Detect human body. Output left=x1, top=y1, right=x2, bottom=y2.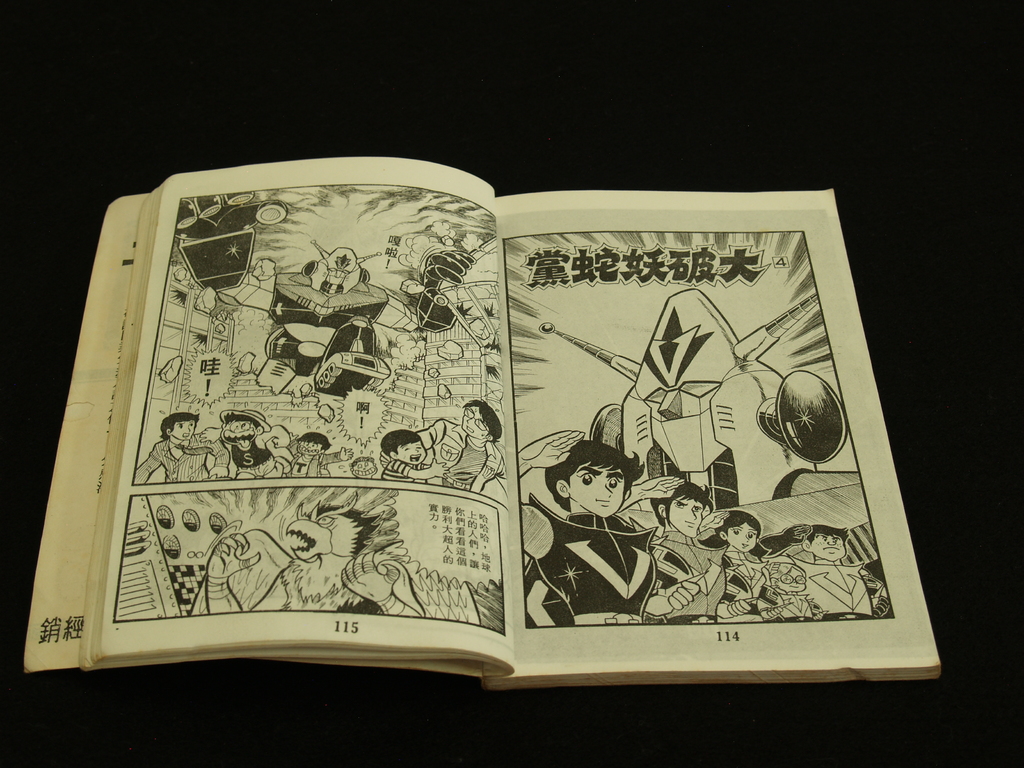
left=284, top=431, right=351, bottom=478.
